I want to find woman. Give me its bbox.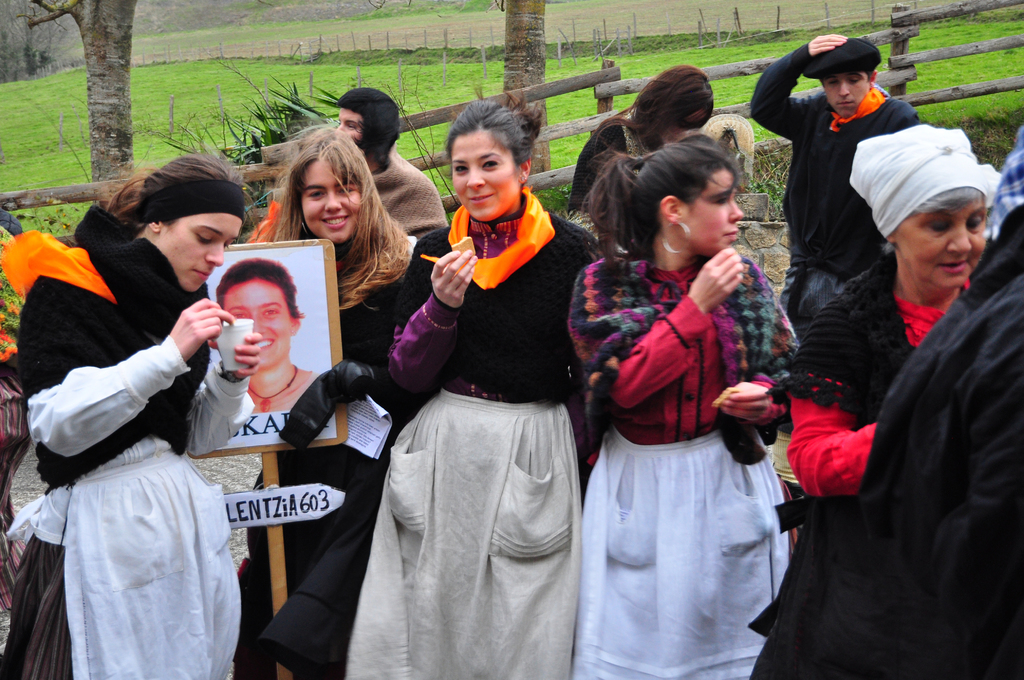
bbox(246, 126, 419, 679).
